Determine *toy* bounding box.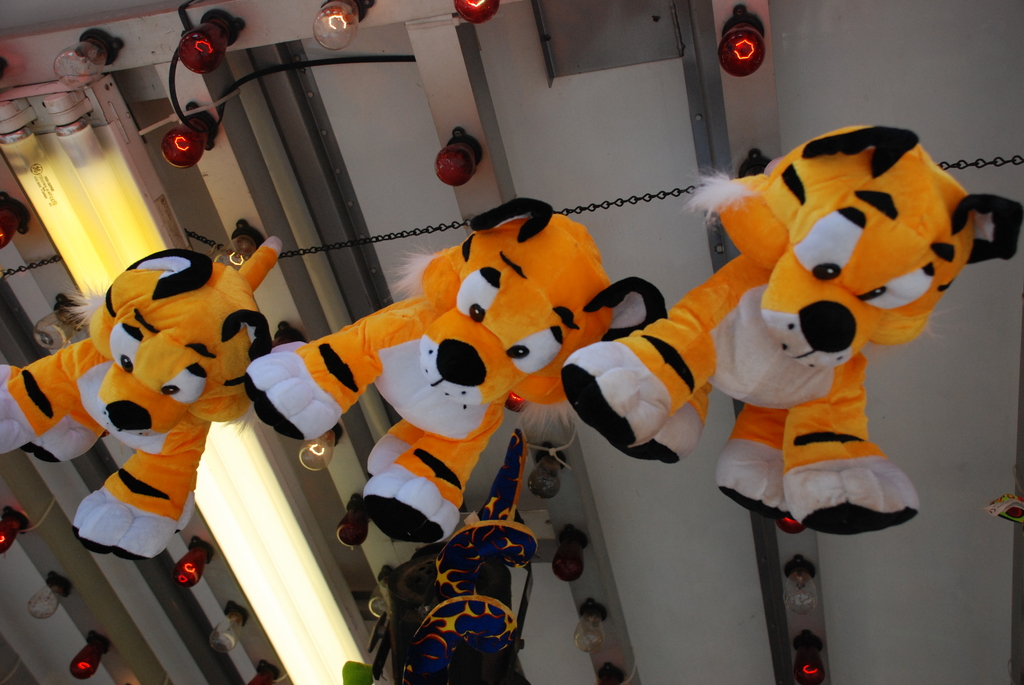
Determined: <bbox>0, 235, 284, 557</bbox>.
